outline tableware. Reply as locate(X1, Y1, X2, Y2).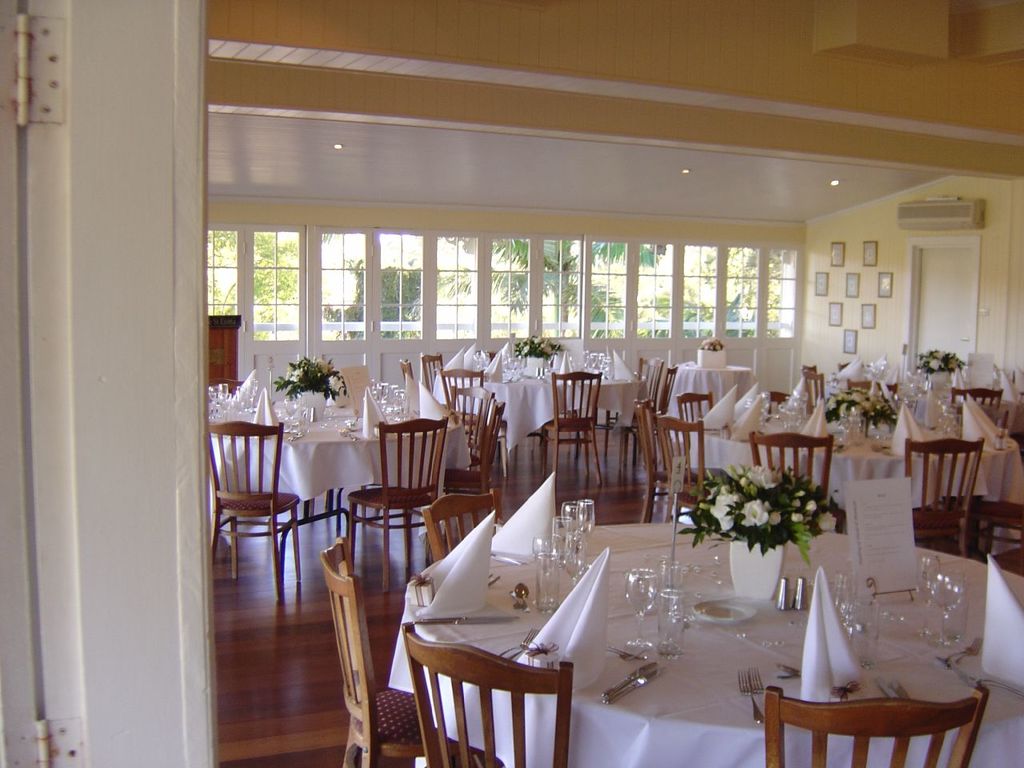
locate(737, 666, 767, 726).
